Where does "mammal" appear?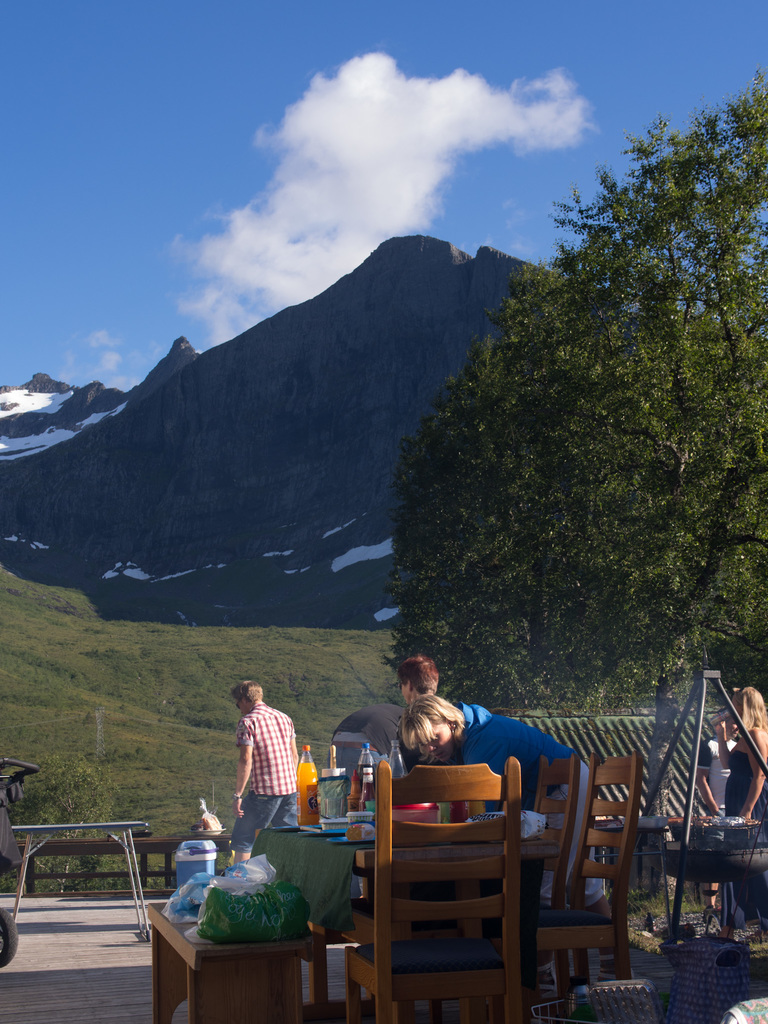
Appears at x1=394, y1=653, x2=442, y2=708.
